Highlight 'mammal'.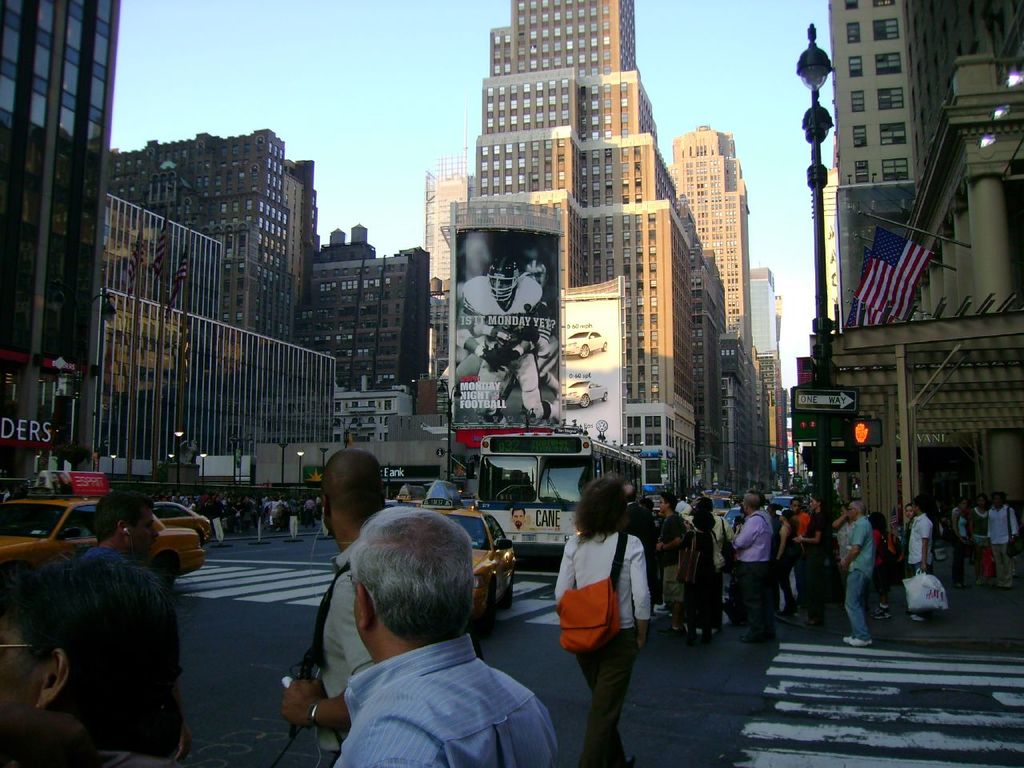
Highlighted region: x1=0, y1=546, x2=198, y2=767.
